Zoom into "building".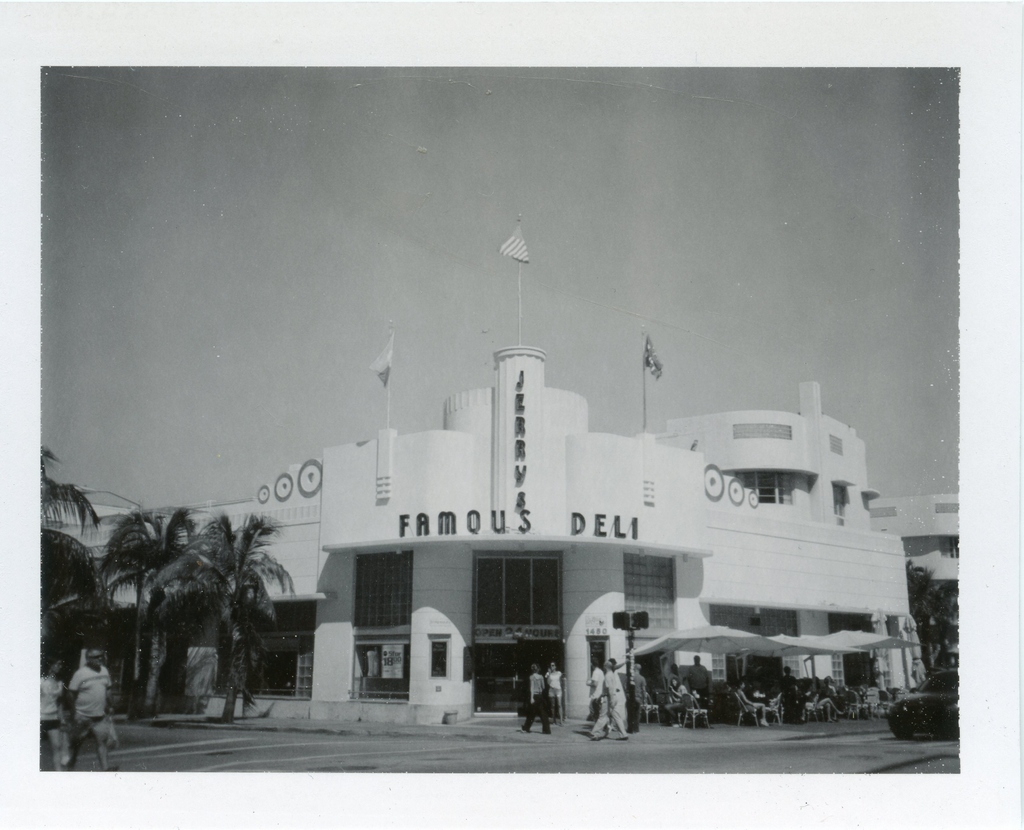
Zoom target: [43, 345, 955, 728].
